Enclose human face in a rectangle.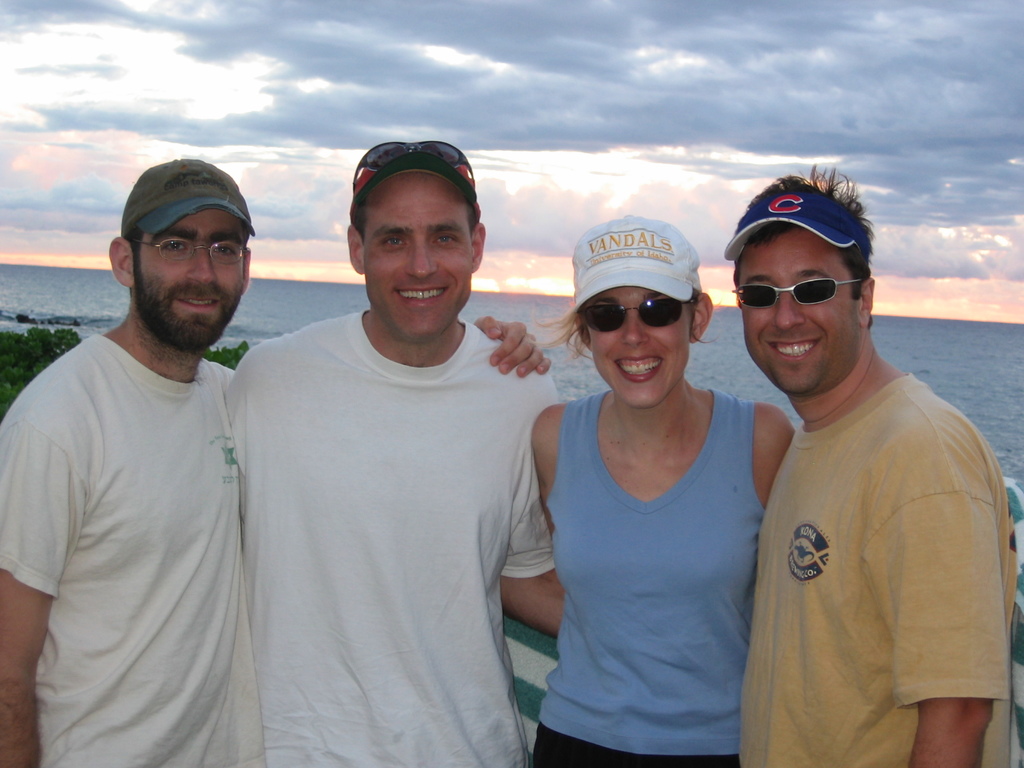
<bbox>591, 288, 691, 404</bbox>.
